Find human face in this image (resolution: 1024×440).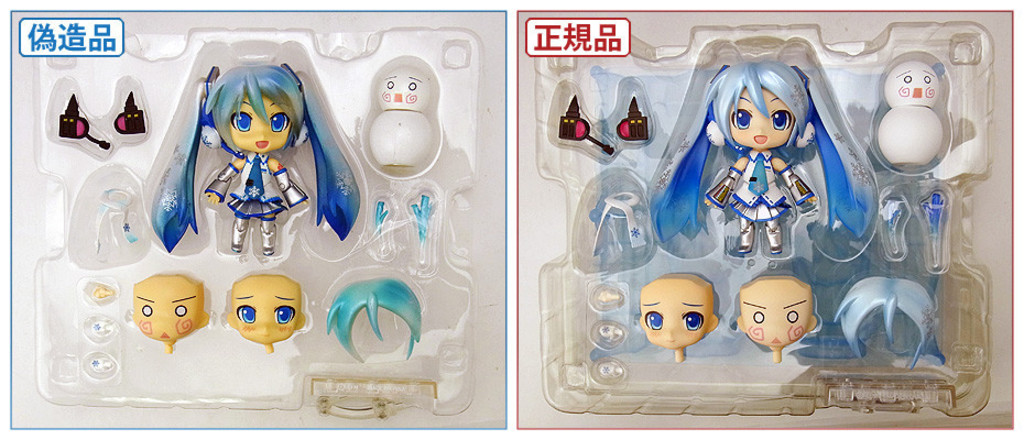
[left=227, top=92, right=292, bottom=154].
